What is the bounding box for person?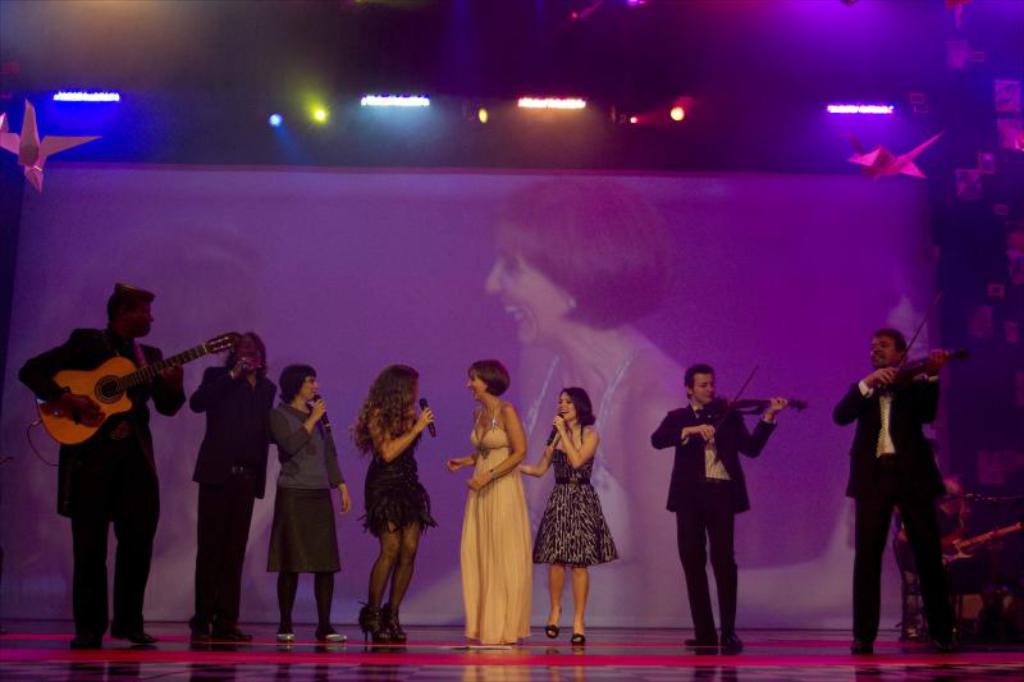
bbox=[174, 331, 278, 642].
